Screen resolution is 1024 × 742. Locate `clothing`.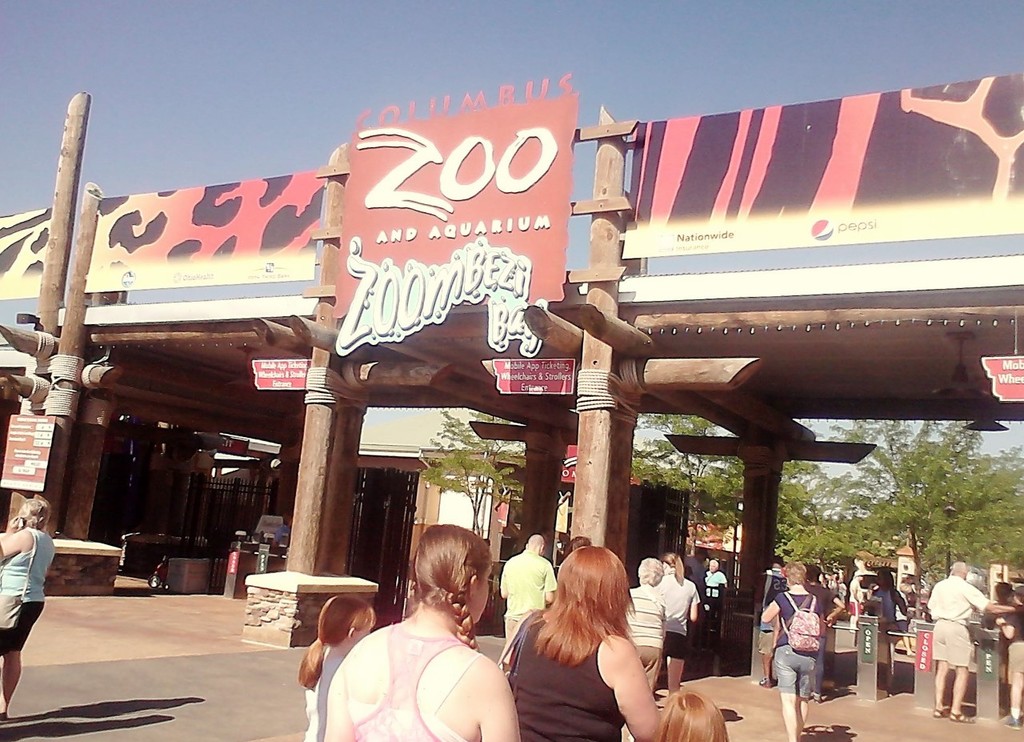
[629, 588, 662, 700].
